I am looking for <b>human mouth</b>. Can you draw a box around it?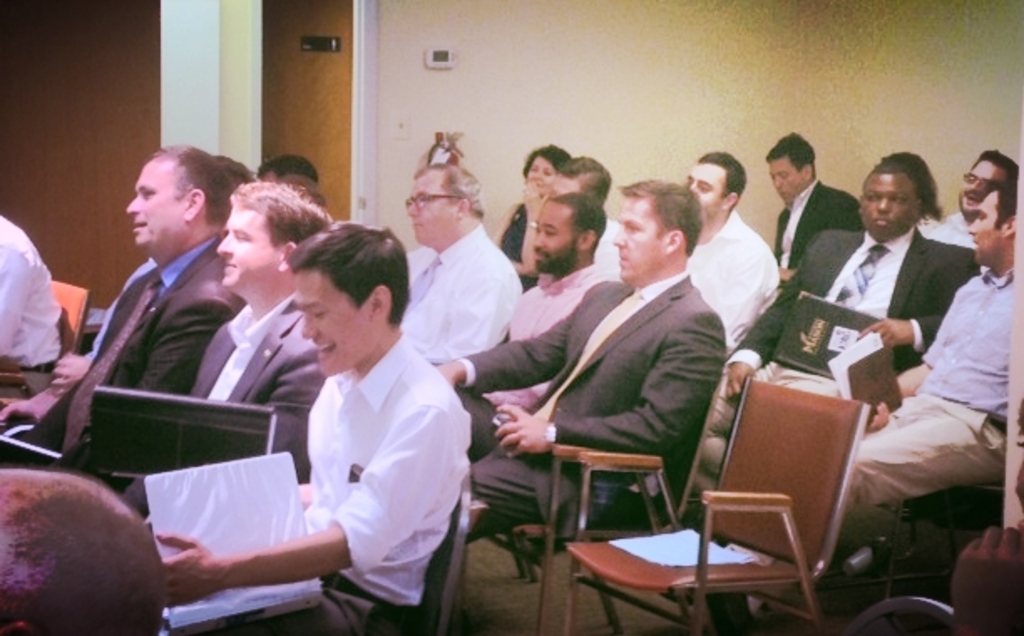
Sure, the bounding box is {"left": 313, "top": 338, "right": 335, "bottom": 363}.
